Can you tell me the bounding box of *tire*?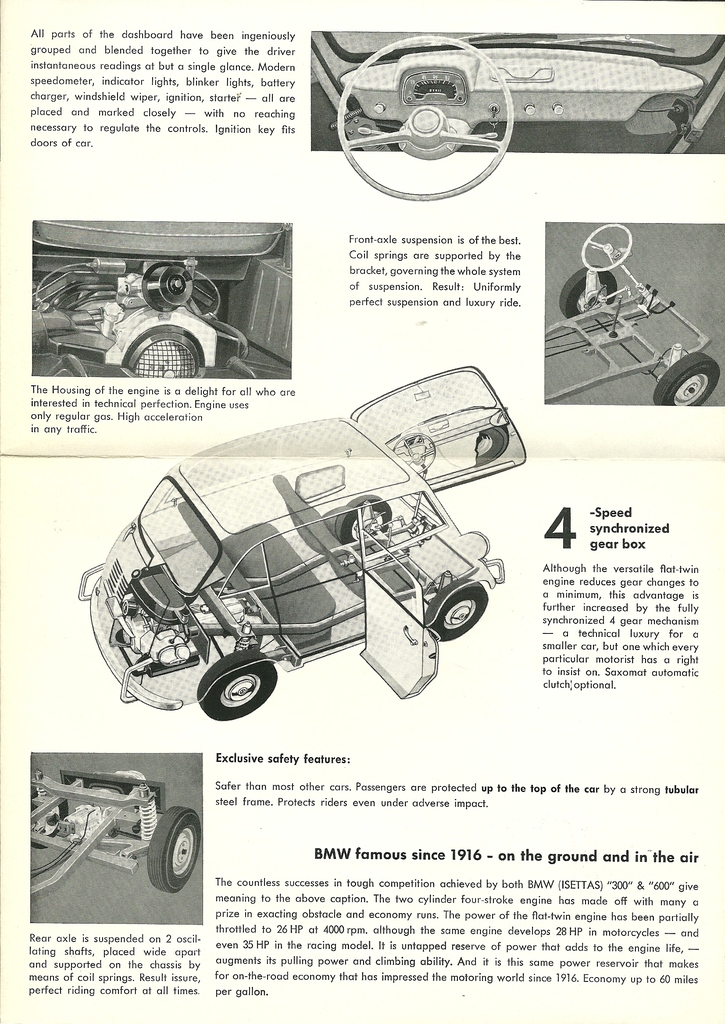
box=[429, 583, 489, 641].
